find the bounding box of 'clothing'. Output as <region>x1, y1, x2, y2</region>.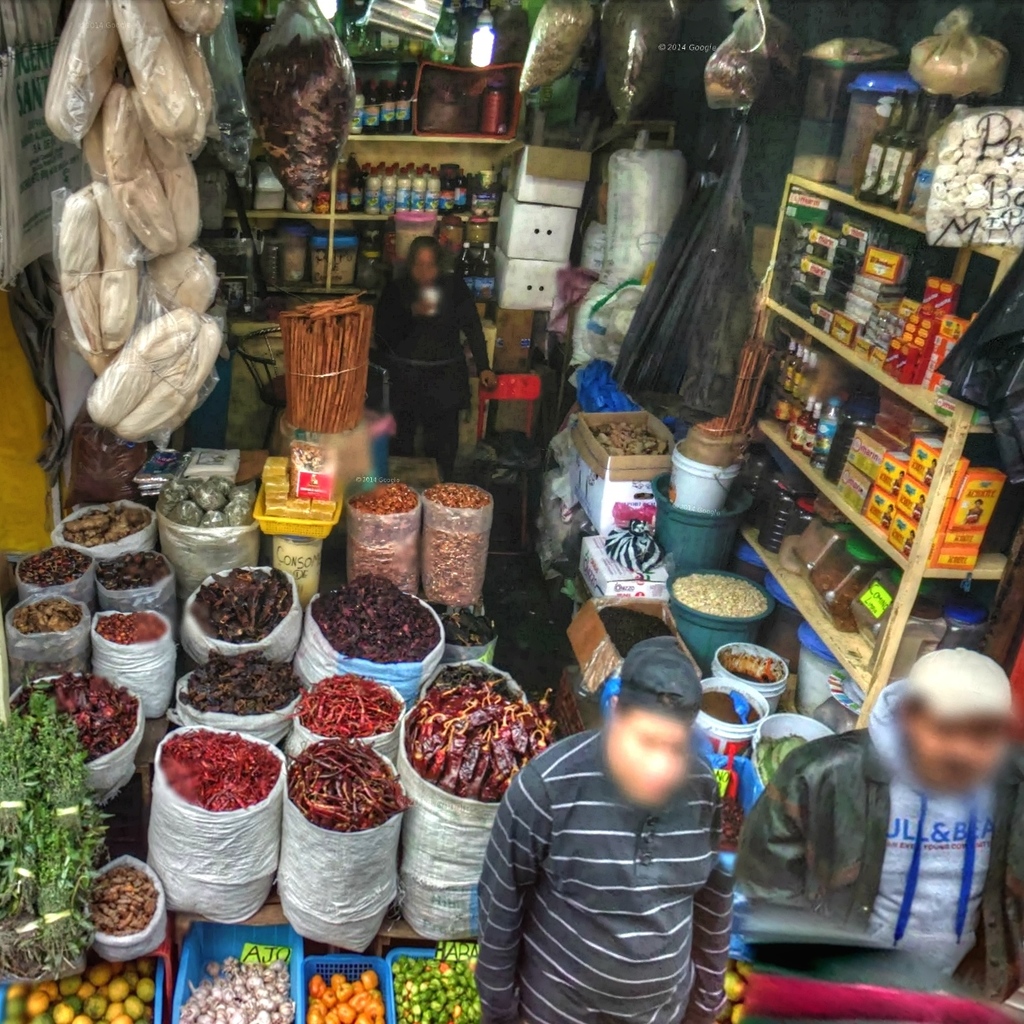
<region>737, 708, 1007, 988</region>.
